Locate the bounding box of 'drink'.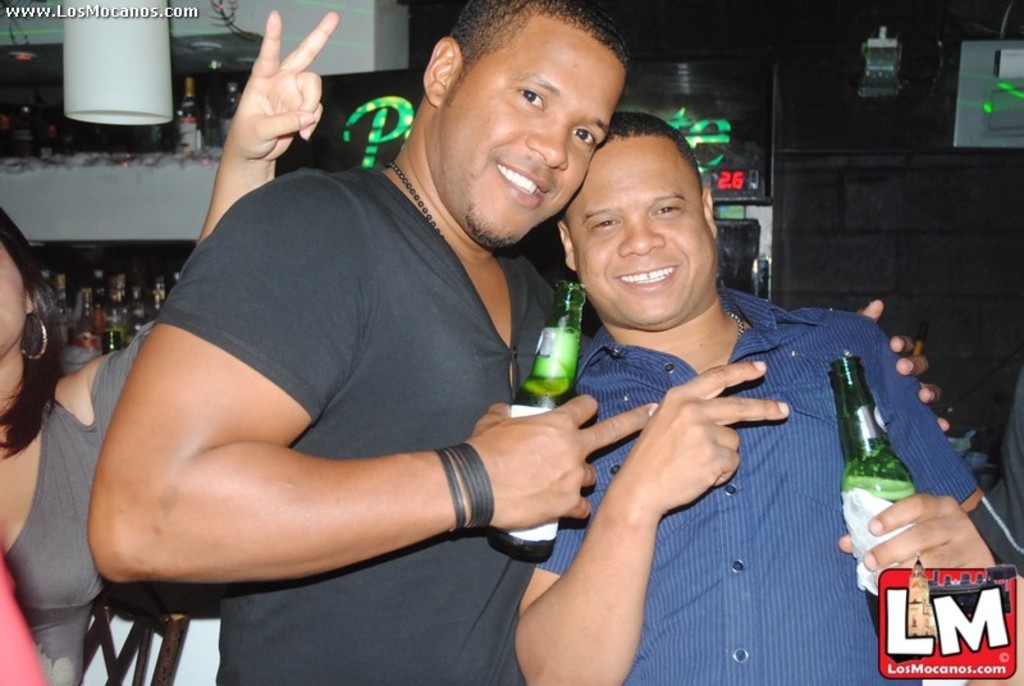
Bounding box: select_region(828, 351, 927, 655).
